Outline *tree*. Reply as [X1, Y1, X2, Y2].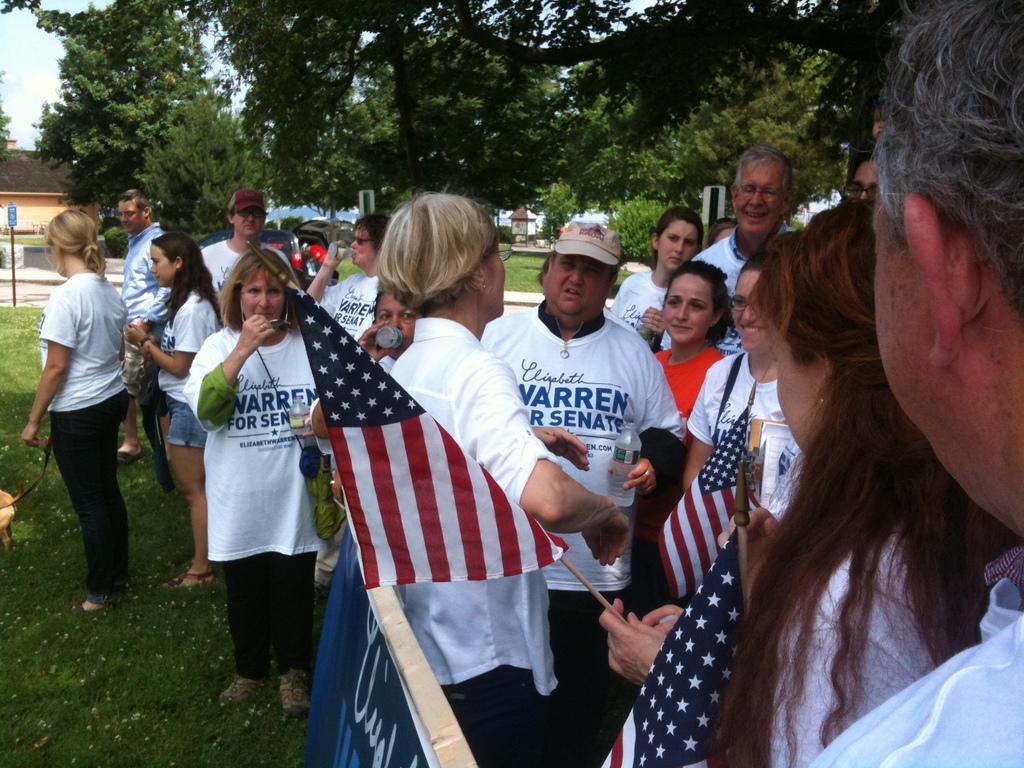
[119, 90, 263, 245].
